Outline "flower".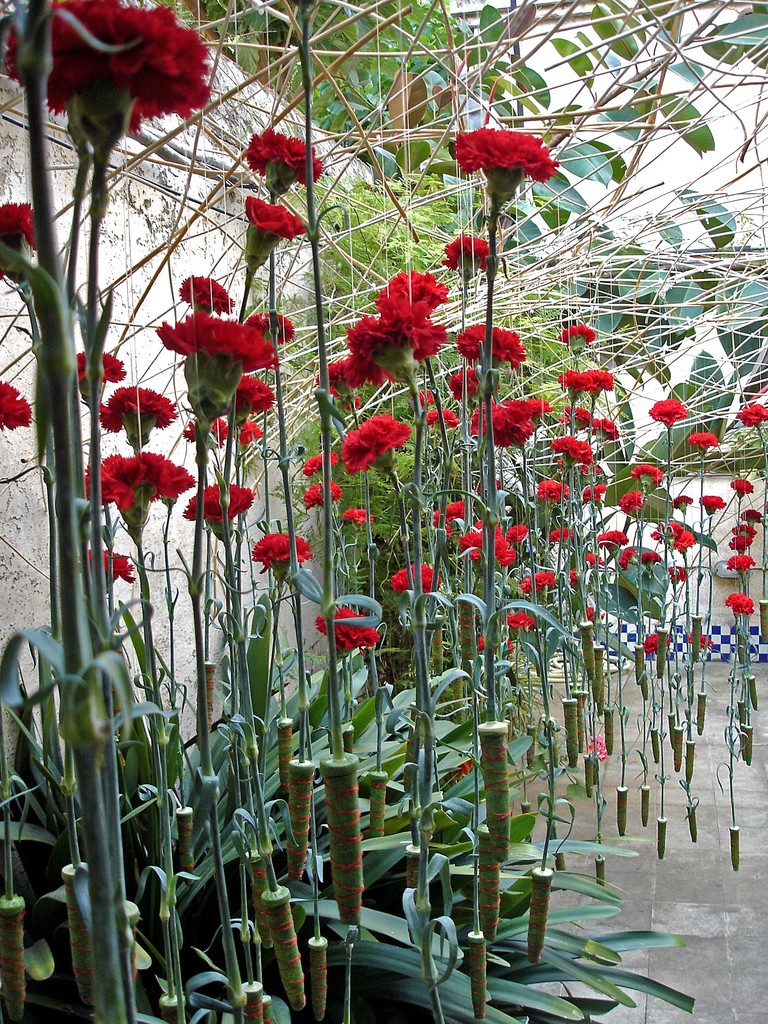
Outline: <box>298,449,342,481</box>.
